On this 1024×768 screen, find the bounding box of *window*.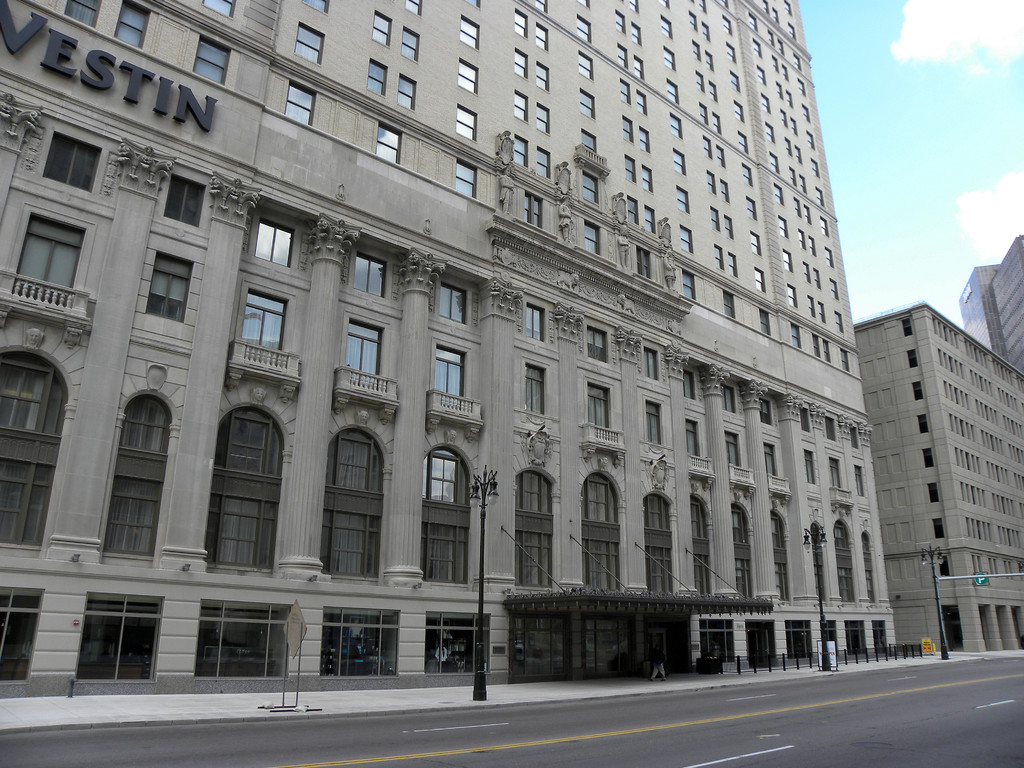
Bounding box: x1=682 y1=373 x2=697 y2=397.
